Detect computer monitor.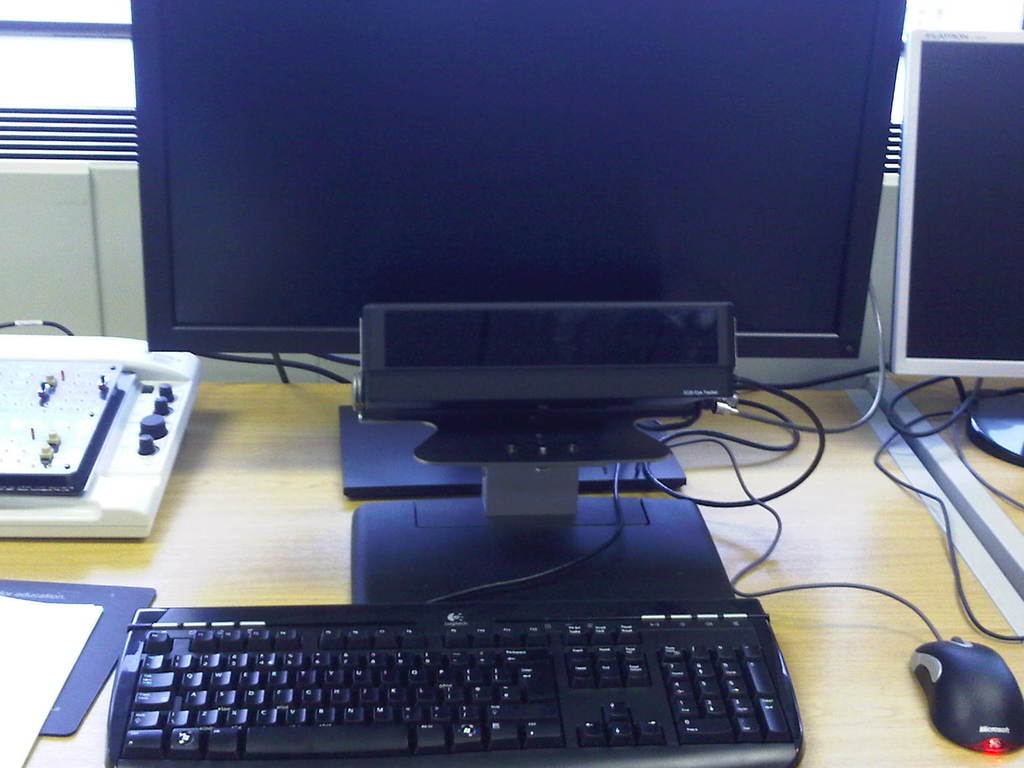
Detected at [x1=124, y1=0, x2=856, y2=607].
